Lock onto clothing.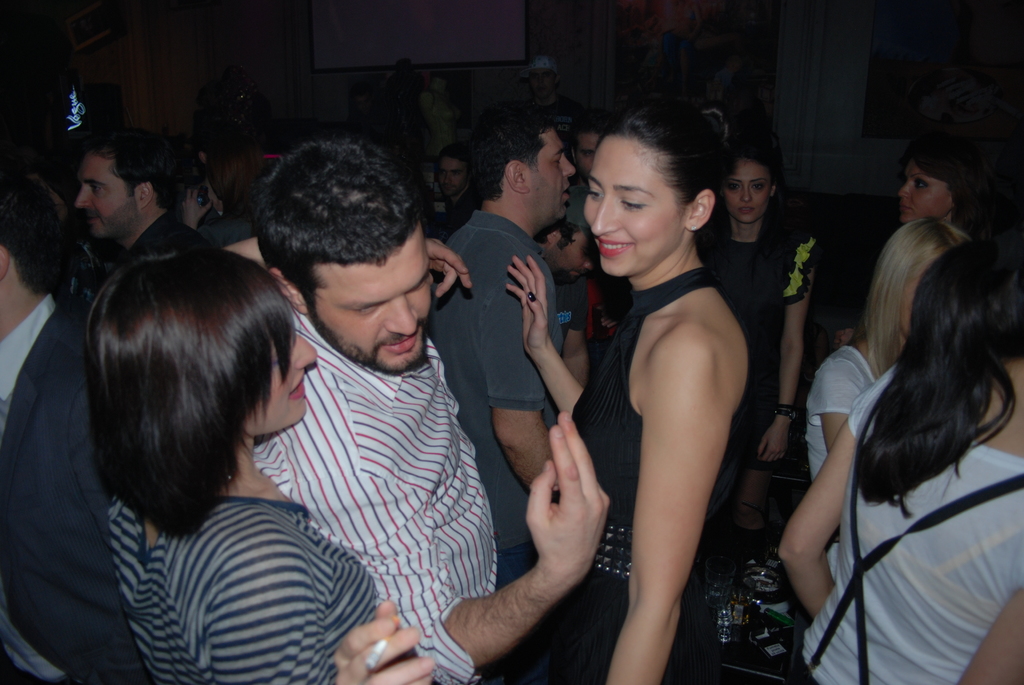
Locked: [left=806, top=337, right=878, bottom=486].
